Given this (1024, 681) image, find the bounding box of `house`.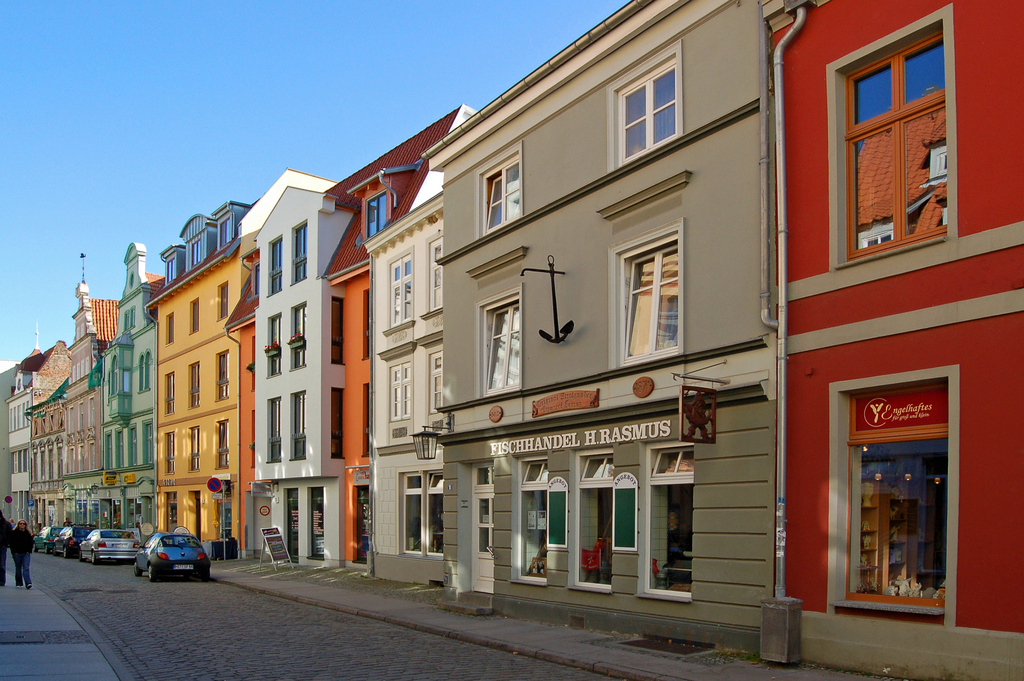
box(769, 4, 1022, 680).
